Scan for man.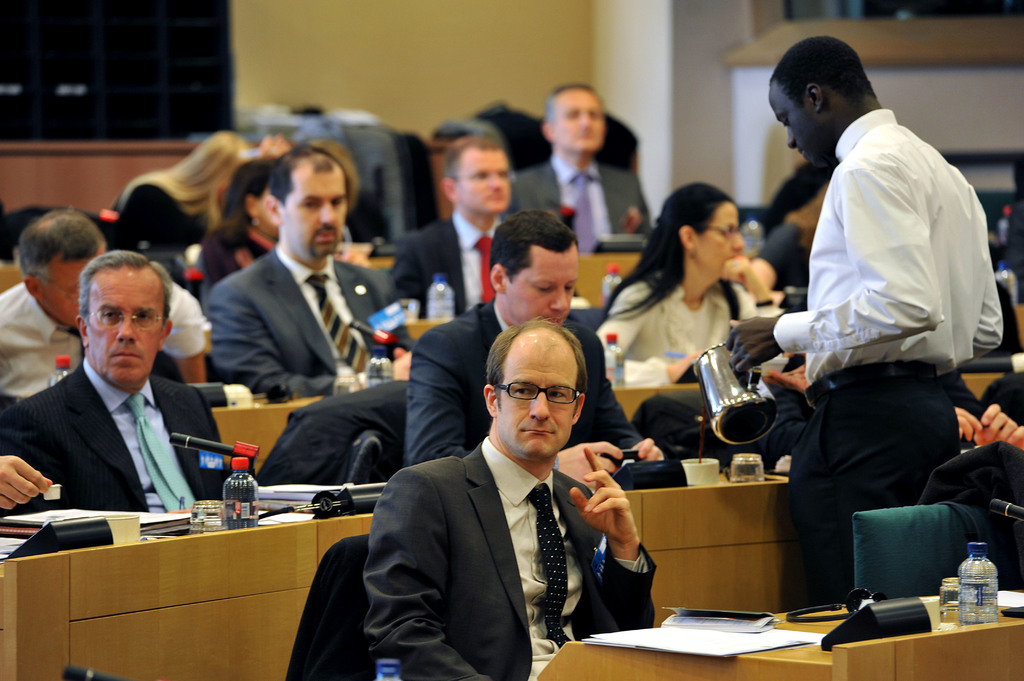
Scan result: {"left": 211, "top": 141, "right": 428, "bottom": 392}.
